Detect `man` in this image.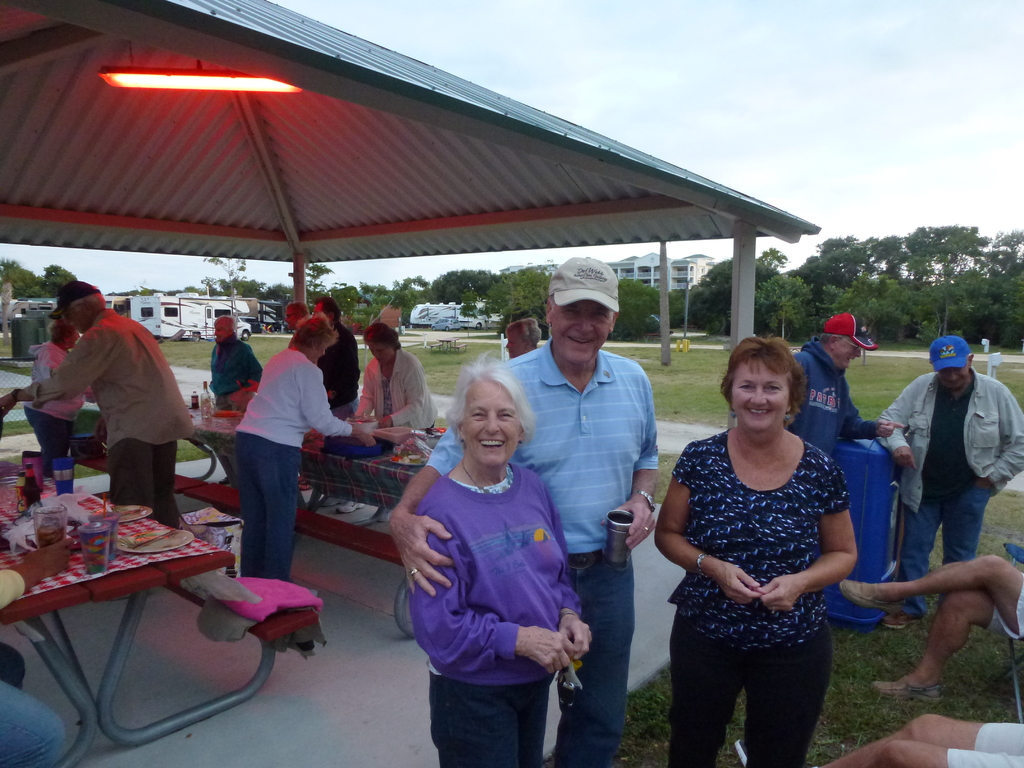
Detection: Rect(778, 312, 906, 463).
